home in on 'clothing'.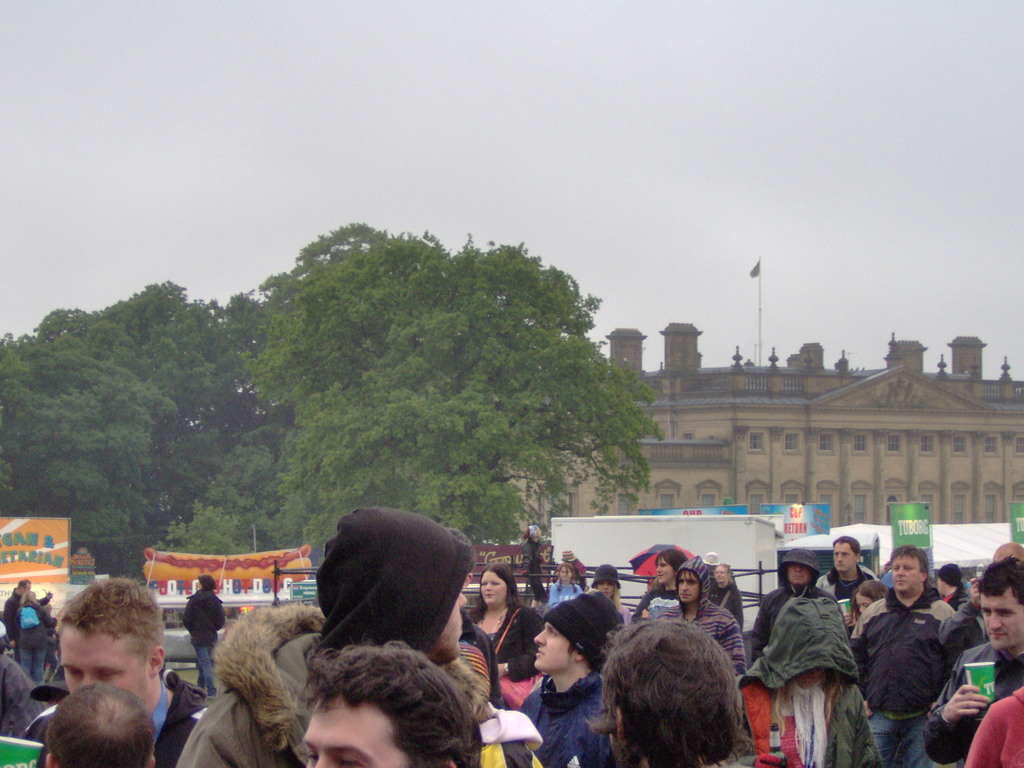
Homed in at detection(470, 602, 545, 705).
